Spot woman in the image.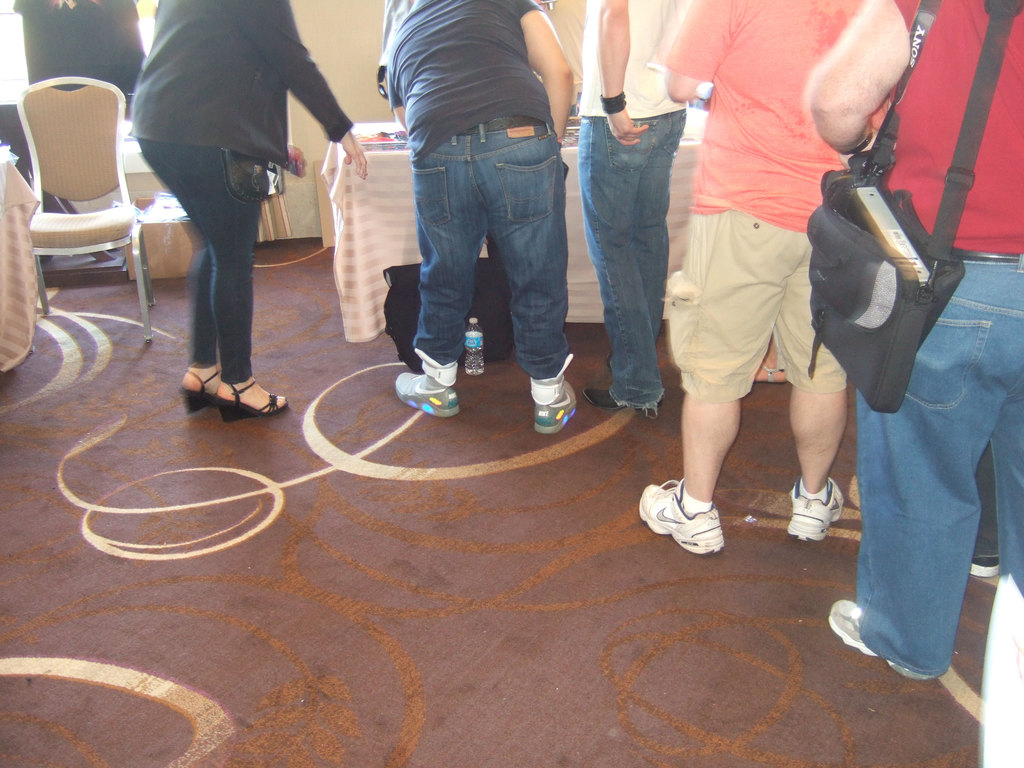
woman found at locate(804, 0, 1023, 678).
